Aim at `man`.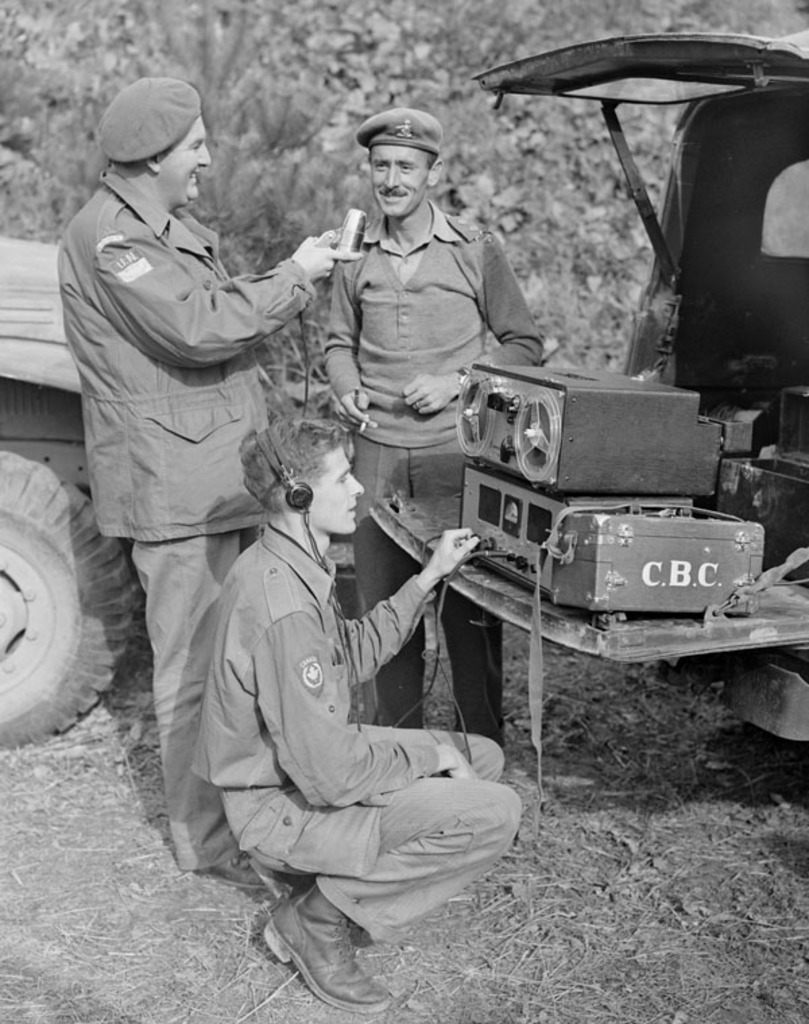
Aimed at bbox=(325, 109, 543, 735).
